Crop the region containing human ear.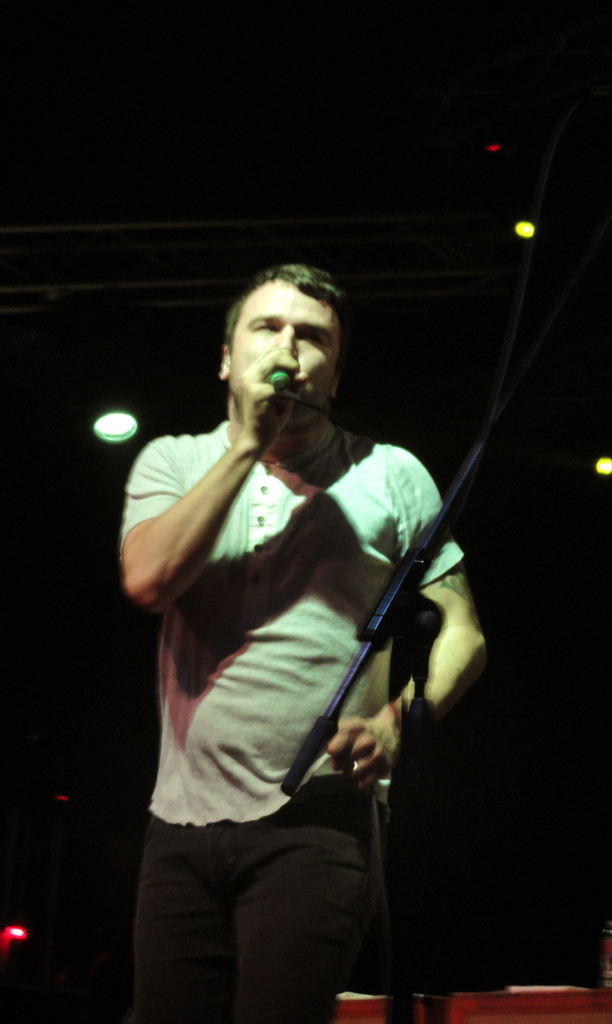
Crop region: <bbox>220, 350, 225, 378</bbox>.
